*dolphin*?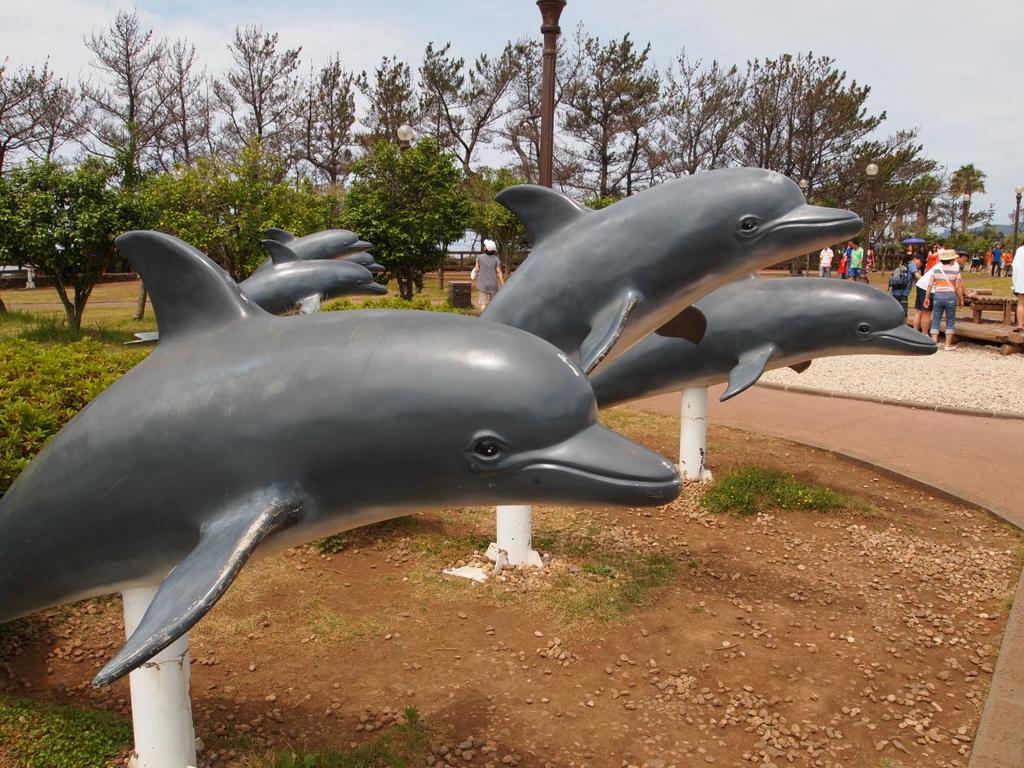
[x1=2, y1=230, x2=680, y2=690]
